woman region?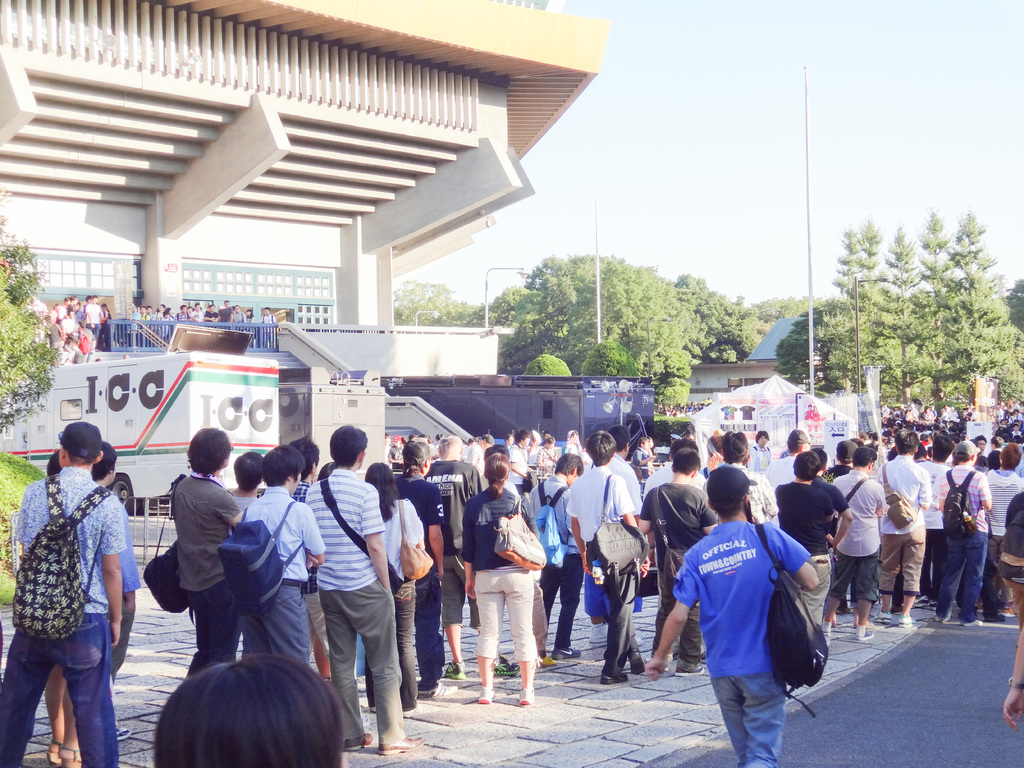
229:451:266:659
